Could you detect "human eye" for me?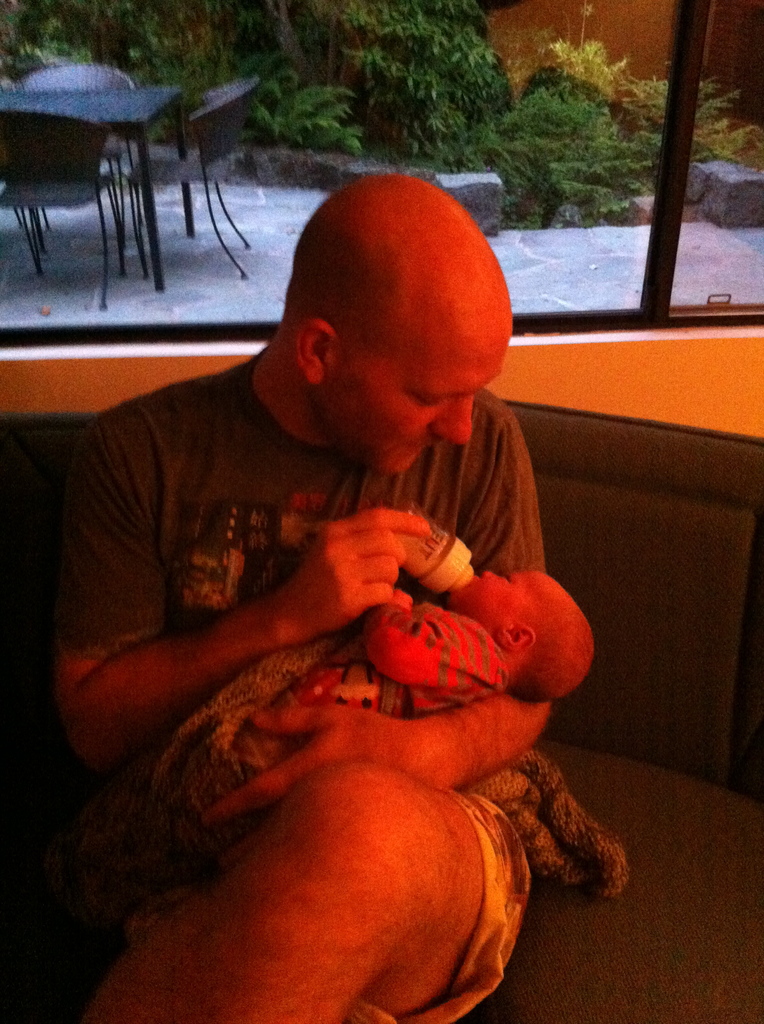
Detection result: l=415, t=389, r=452, b=417.
